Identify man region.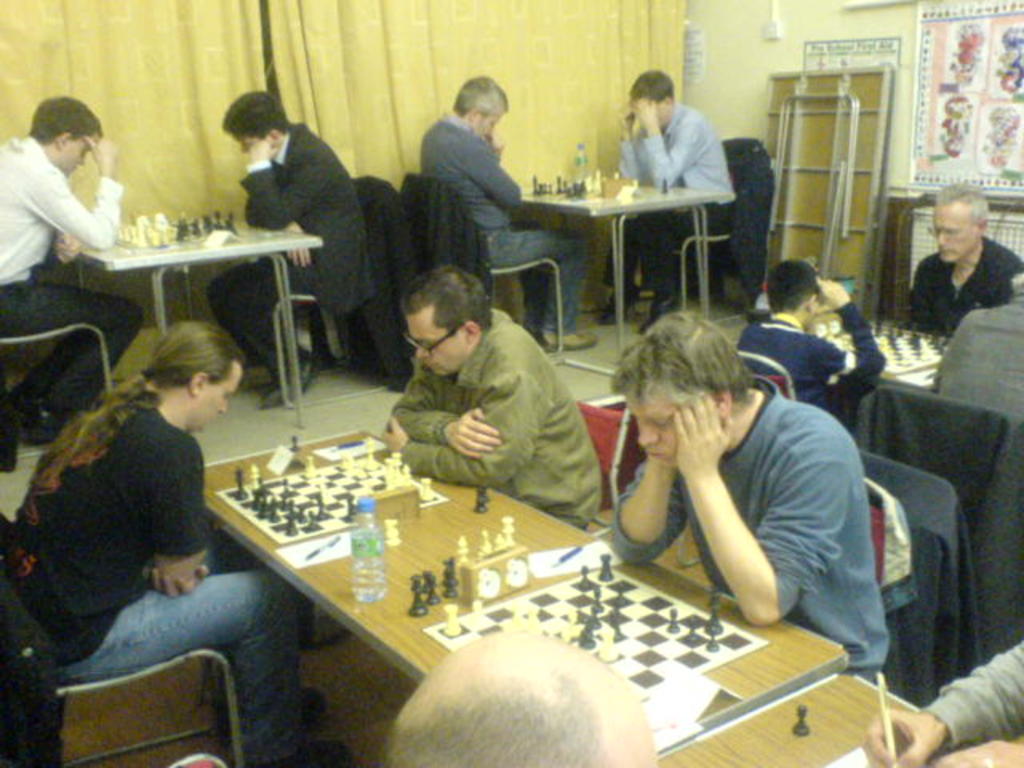
Region: <bbox>0, 83, 142, 437</bbox>.
